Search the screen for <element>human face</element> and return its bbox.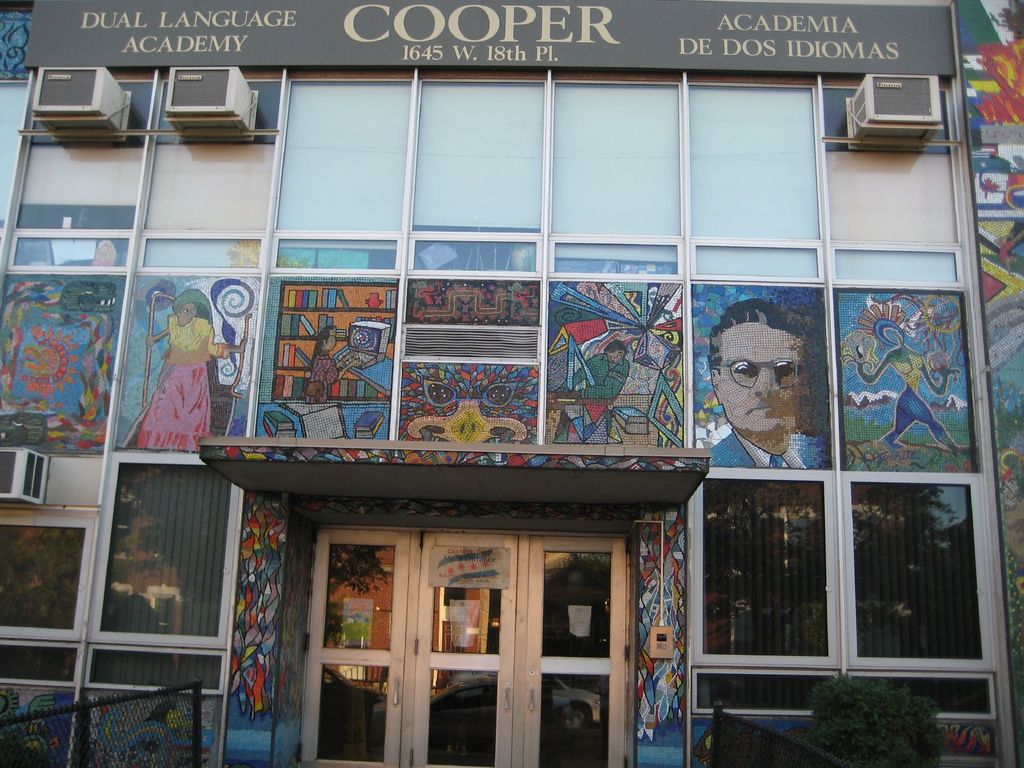
Found: 328/328/339/350.
